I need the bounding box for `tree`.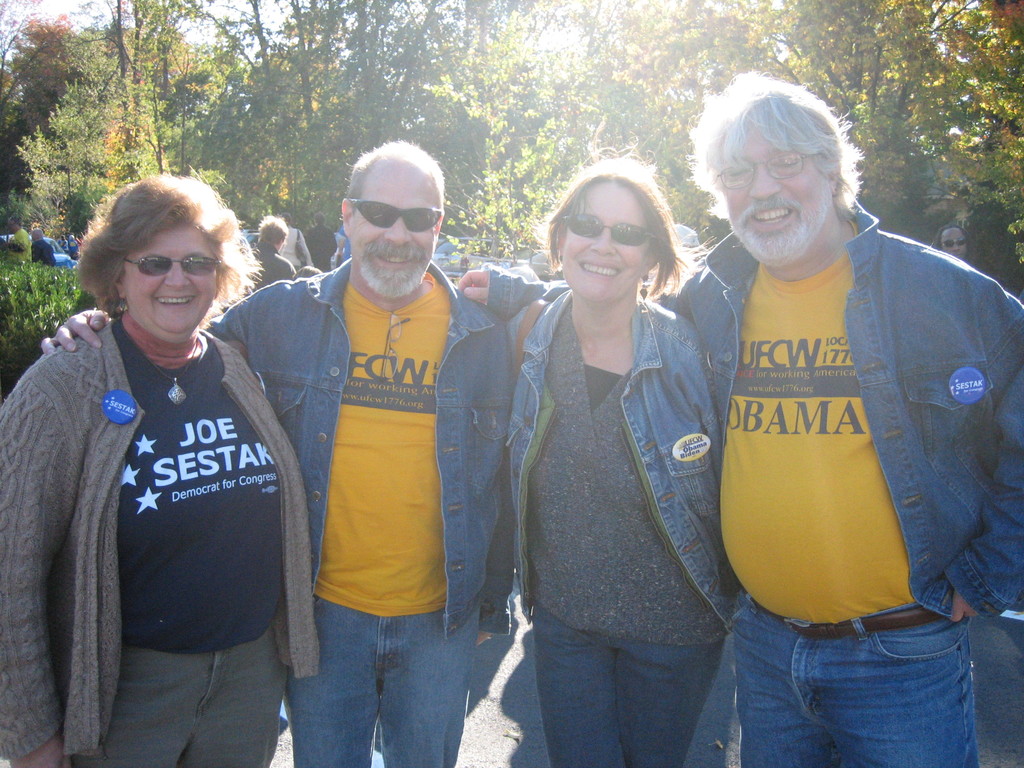
Here it is: 0, 0, 1023, 268.
